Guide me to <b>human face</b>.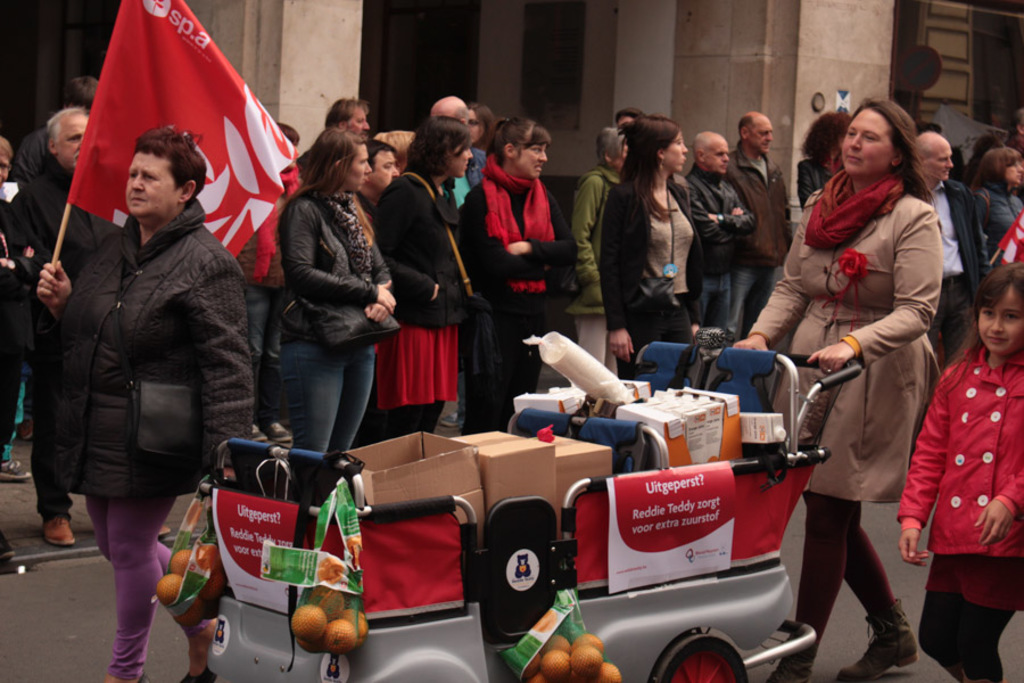
Guidance: x1=347 y1=148 x2=372 y2=187.
